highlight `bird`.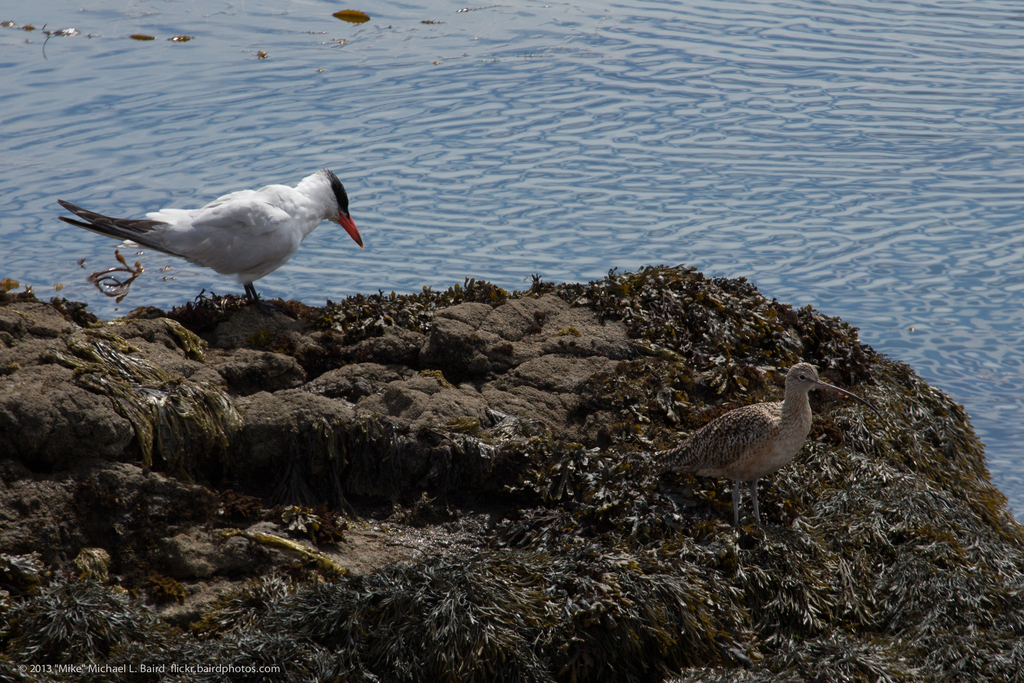
Highlighted region: 52, 162, 367, 318.
